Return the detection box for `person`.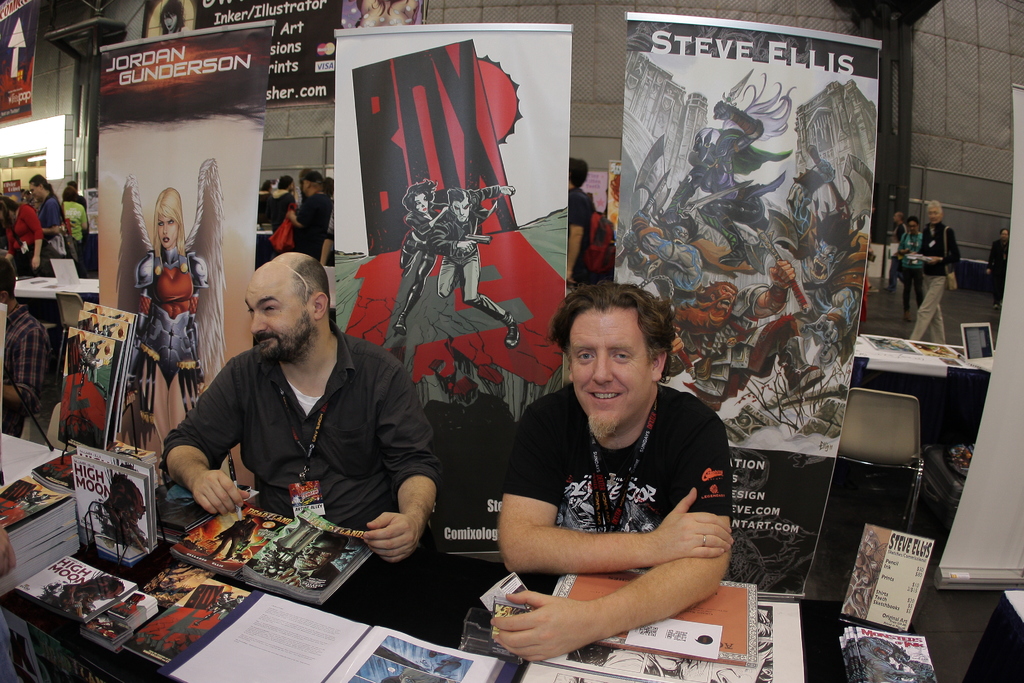
396:180:515:327.
